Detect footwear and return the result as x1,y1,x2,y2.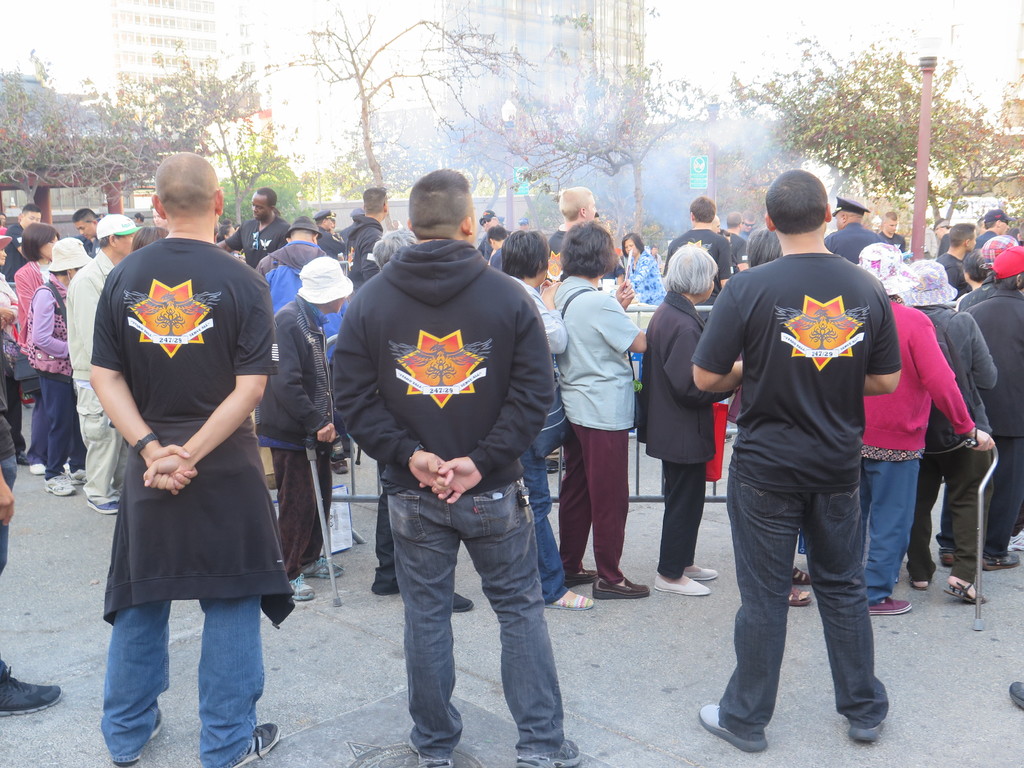
550,585,585,611.
